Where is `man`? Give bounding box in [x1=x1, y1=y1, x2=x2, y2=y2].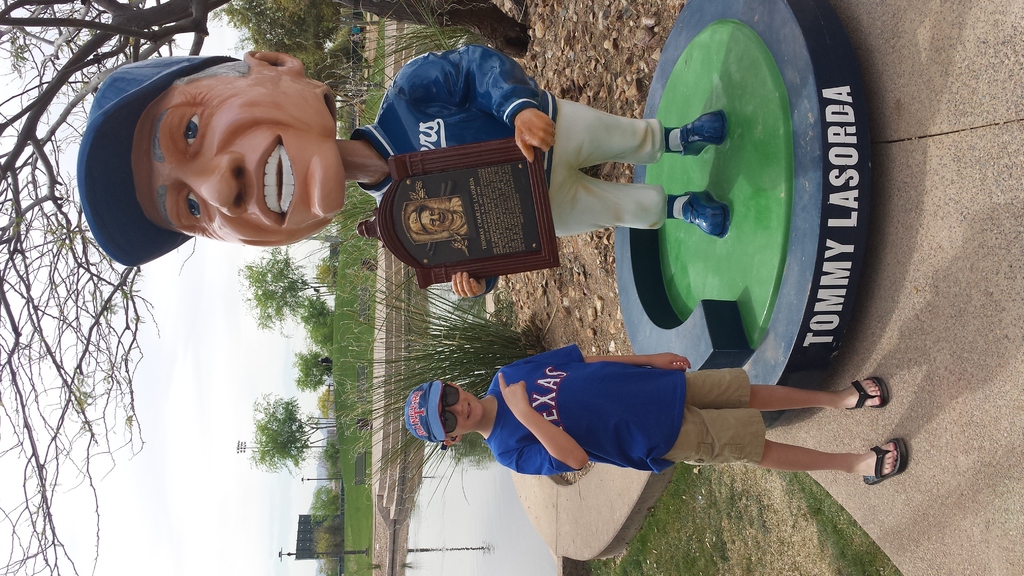
[x1=411, y1=204, x2=467, y2=242].
